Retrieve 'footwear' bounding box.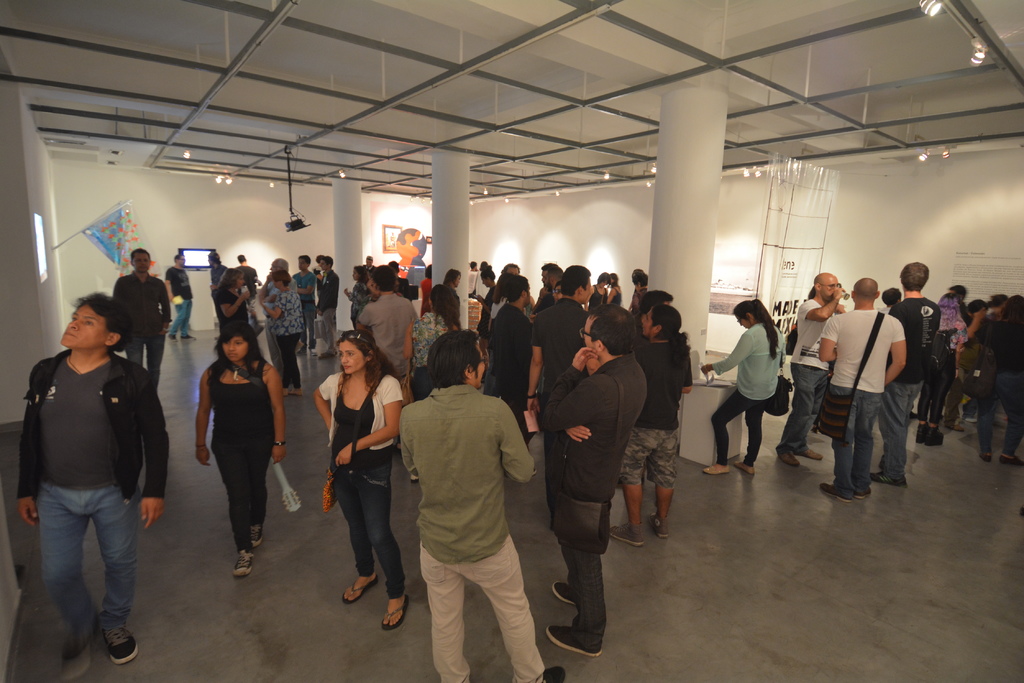
Bounding box: select_region(780, 452, 803, 466).
